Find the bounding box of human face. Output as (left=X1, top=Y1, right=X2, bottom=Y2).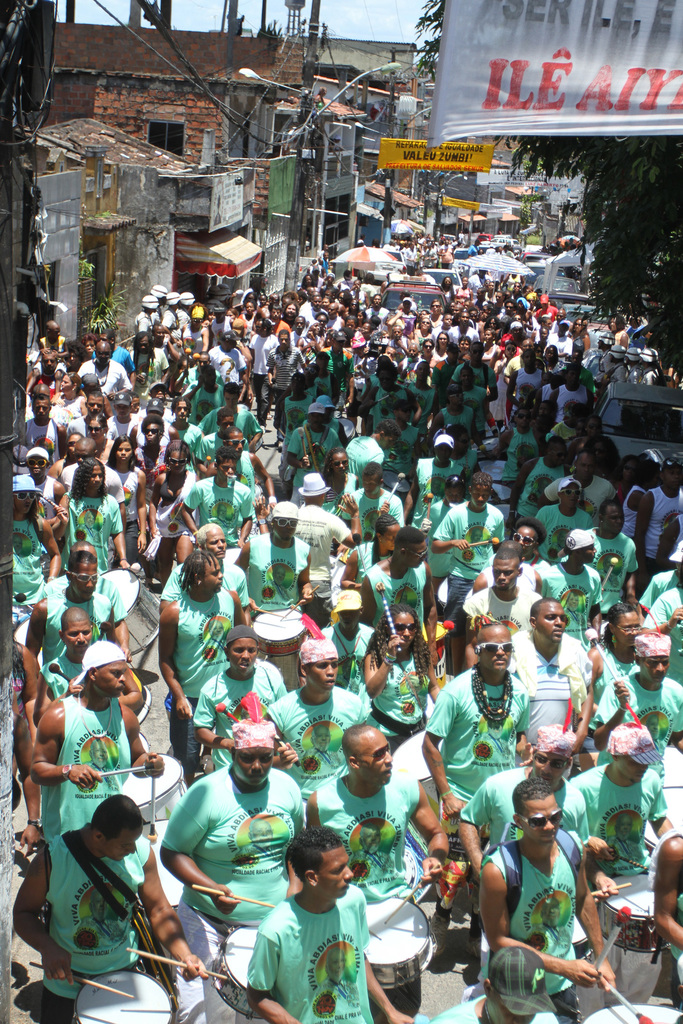
(left=461, top=312, right=471, bottom=327).
